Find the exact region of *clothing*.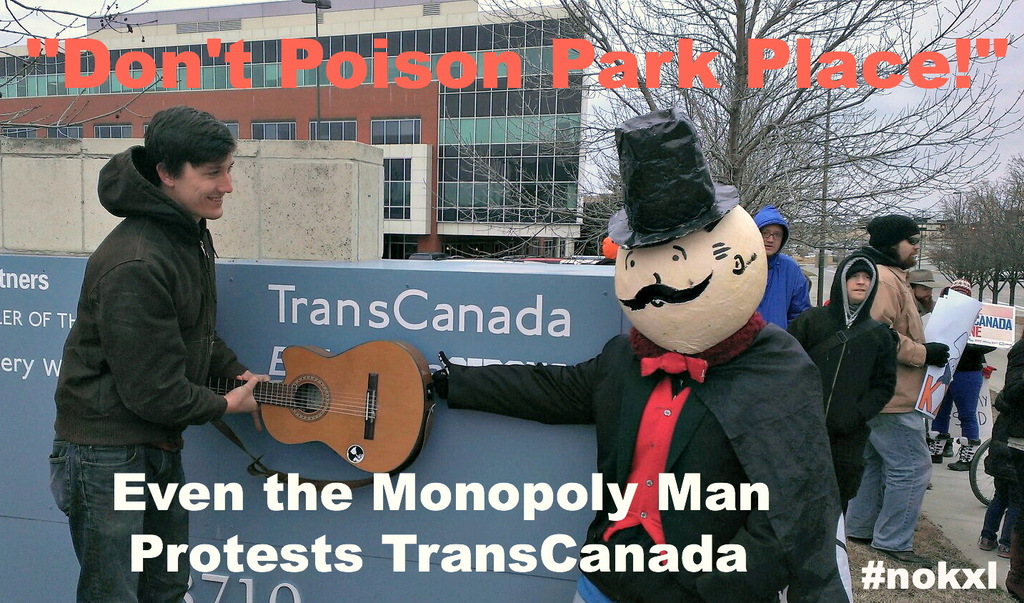
Exact region: {"x1": 864, "y1": 409, "x2": 933, "y2": 557}.
